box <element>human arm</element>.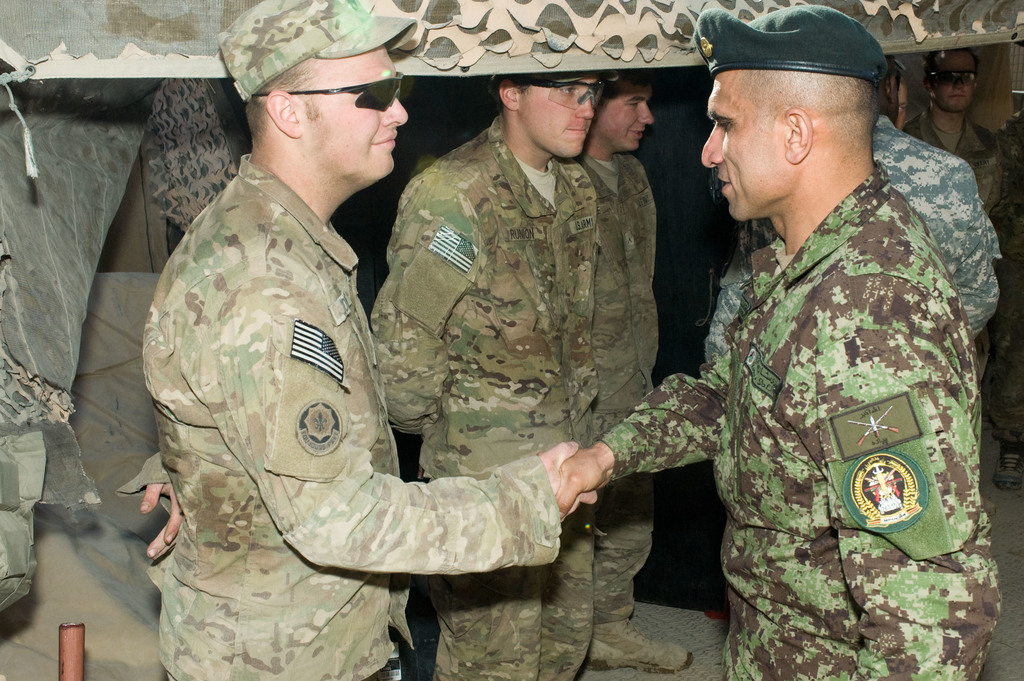
x1=586 y1=168 x2=600 y2=330.
